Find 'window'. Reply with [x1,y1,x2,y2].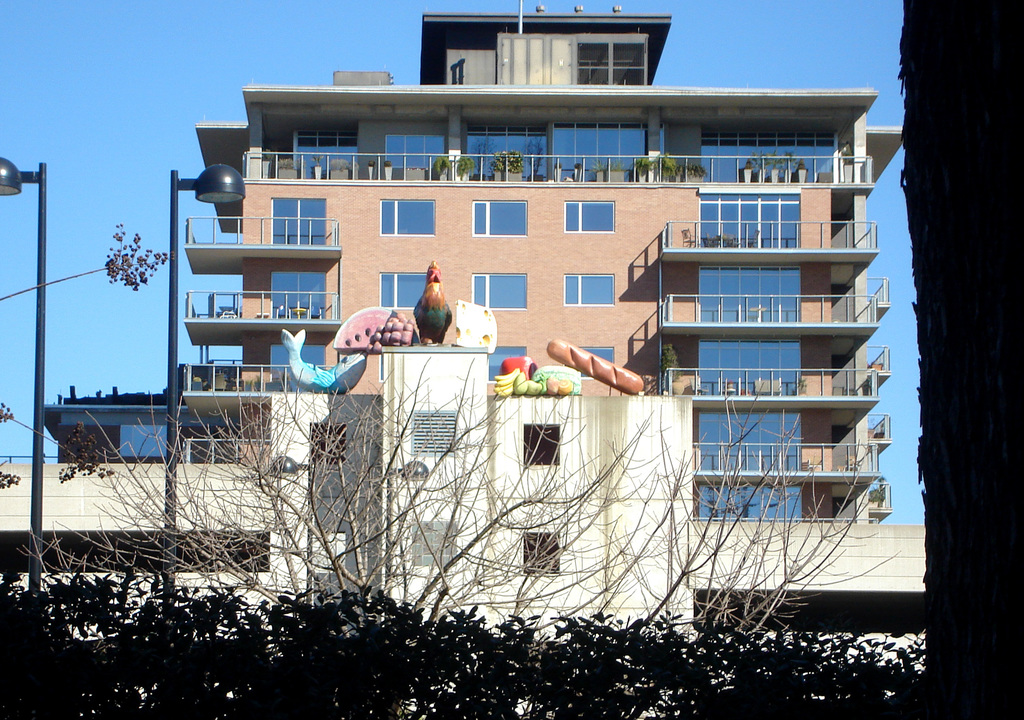
[698,486,803,519].
